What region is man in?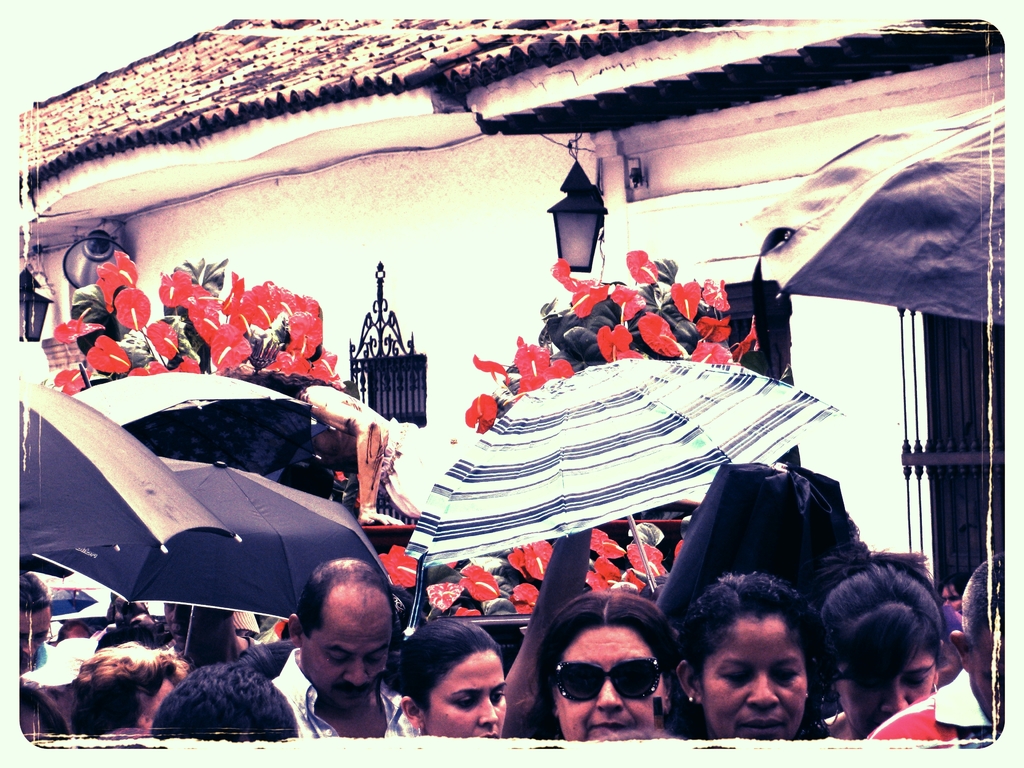
255,573,436,743.
